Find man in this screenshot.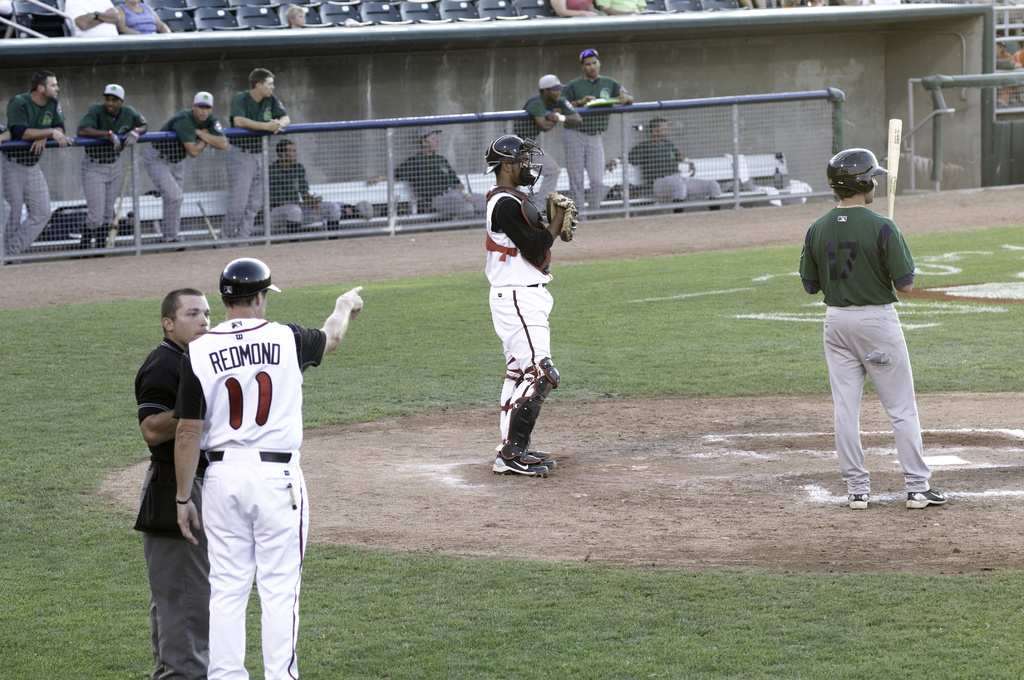
The bounding box for man is <bbox>218, 61, 291, 240</bbox>.
